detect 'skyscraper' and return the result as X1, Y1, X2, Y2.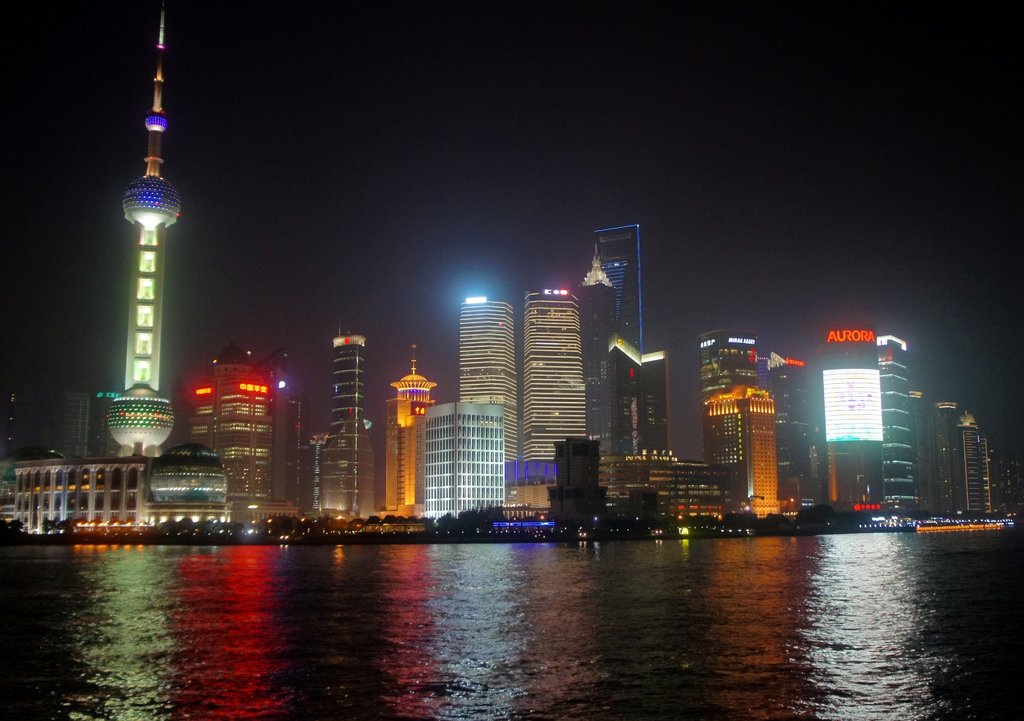
595, 448, 722, 530.
